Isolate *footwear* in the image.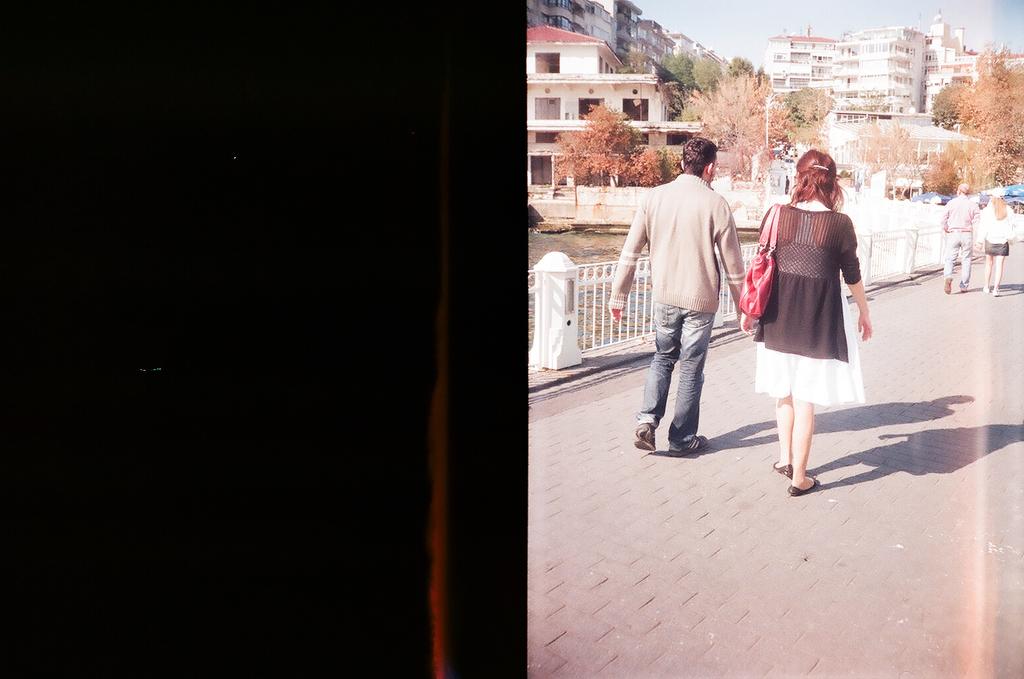
Isolated region: x1=636 y1=420 x2=655 y2=450.
